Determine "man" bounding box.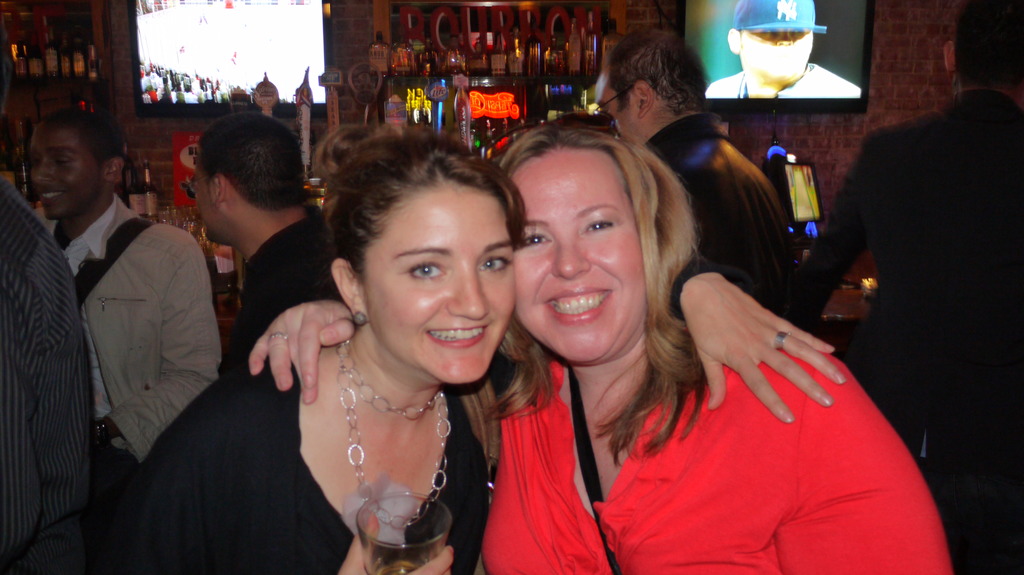
Determined: pyautogui.locateOnScreen(186, 107, 351, 373).
